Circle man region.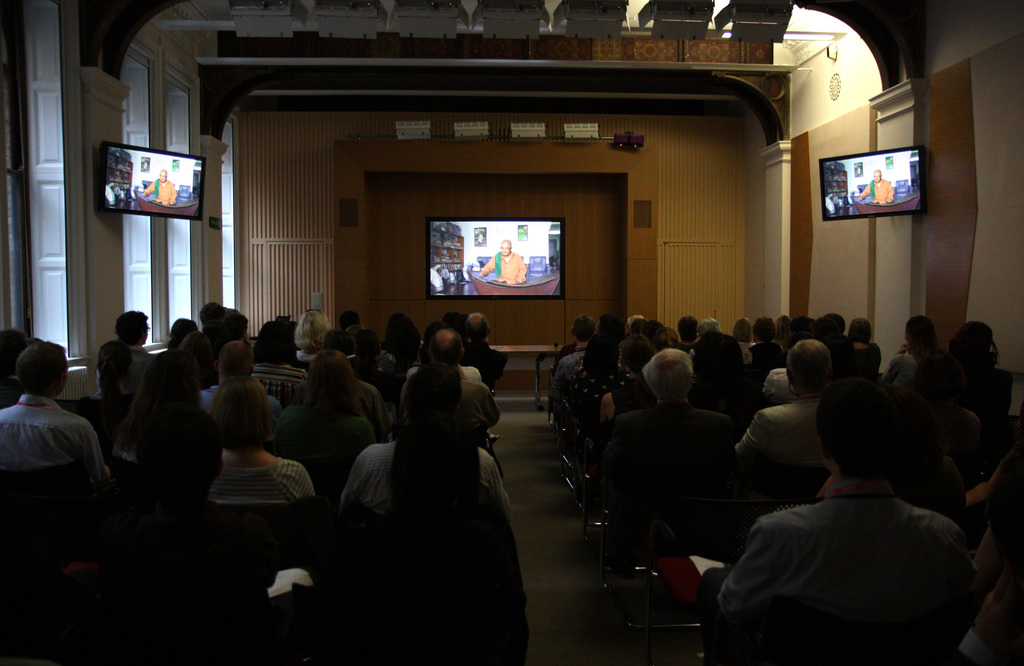
Region: 219, 312, 249, 343.
